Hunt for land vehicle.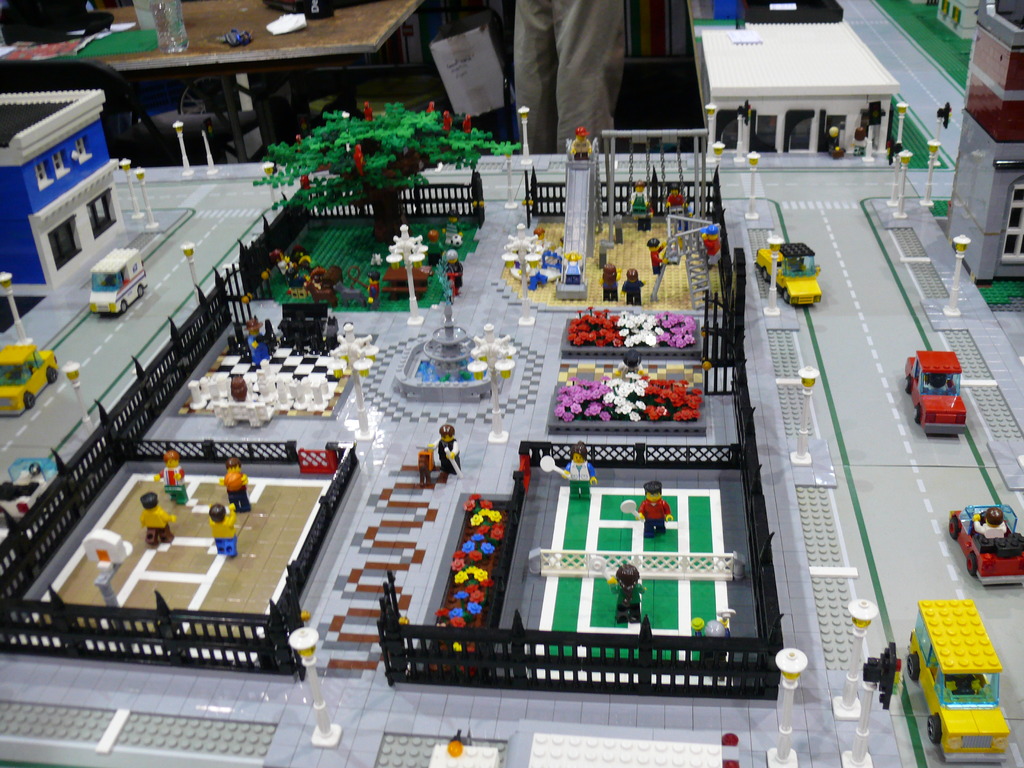
Hunted down at left=753, top=234, right=826, bottom=308.
